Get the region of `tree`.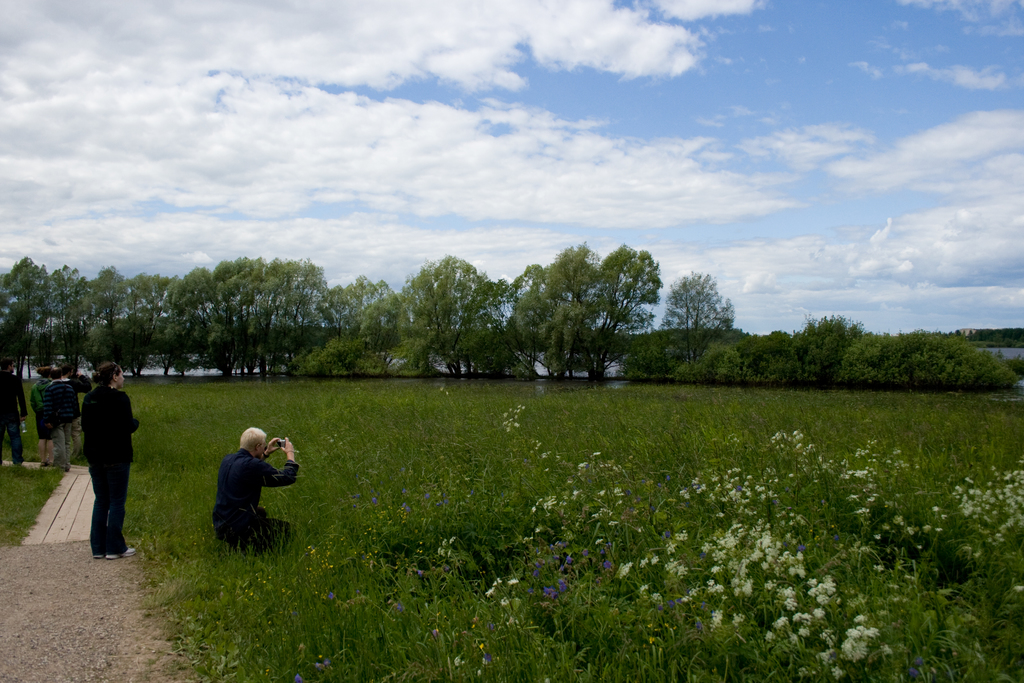
466, 265, 542, 379.
